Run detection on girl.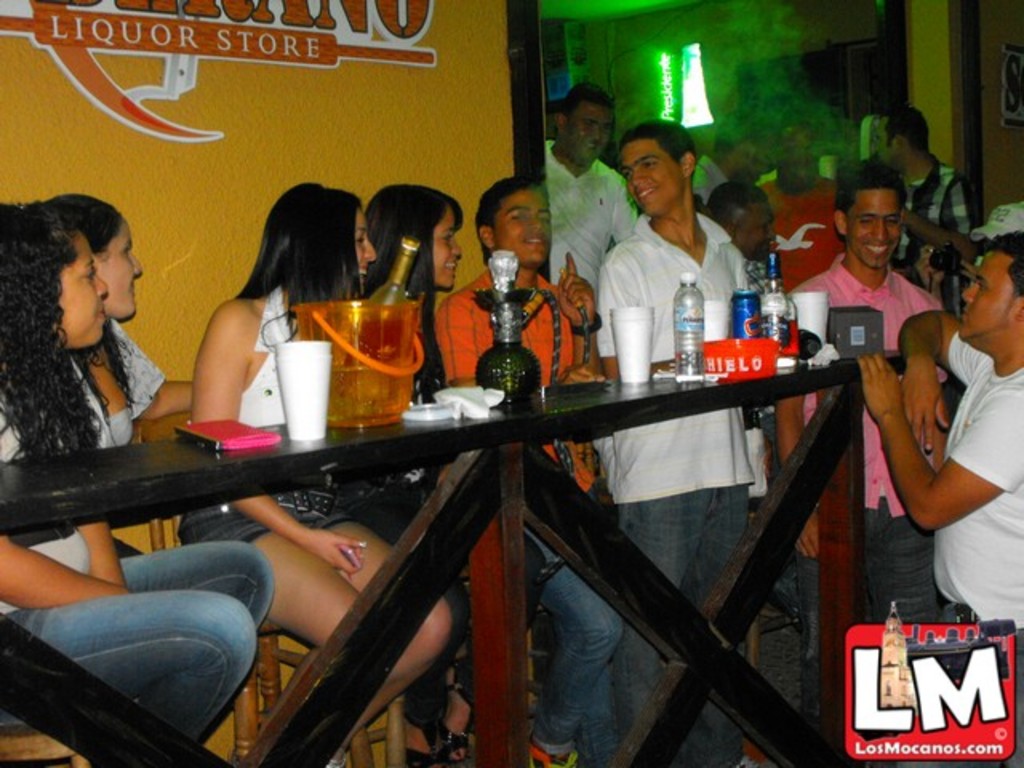
Result: [left=0, top=202, right=274, bottom=746].
